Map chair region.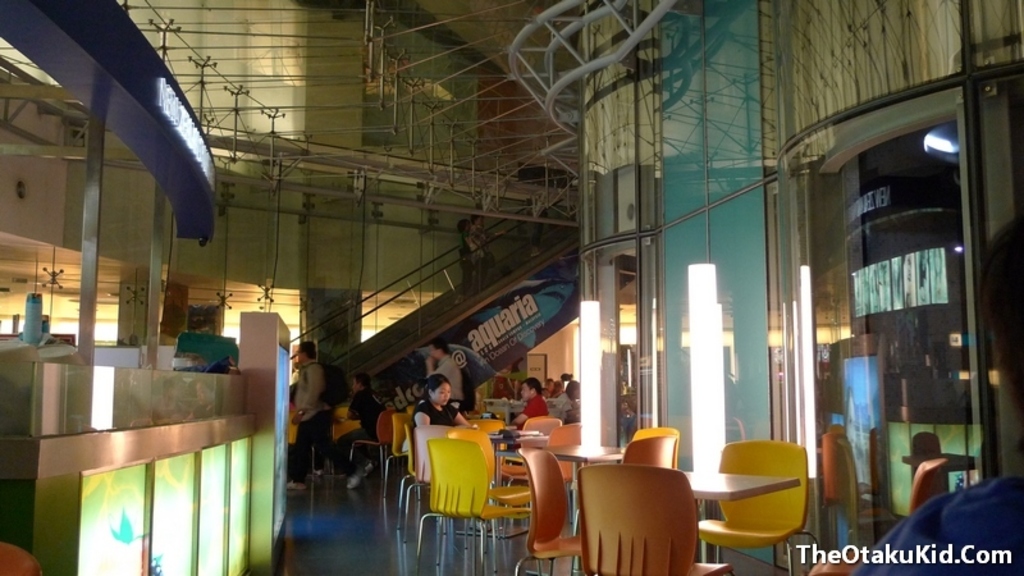
Mapped to bbox=[548, 422, 586, 480].
